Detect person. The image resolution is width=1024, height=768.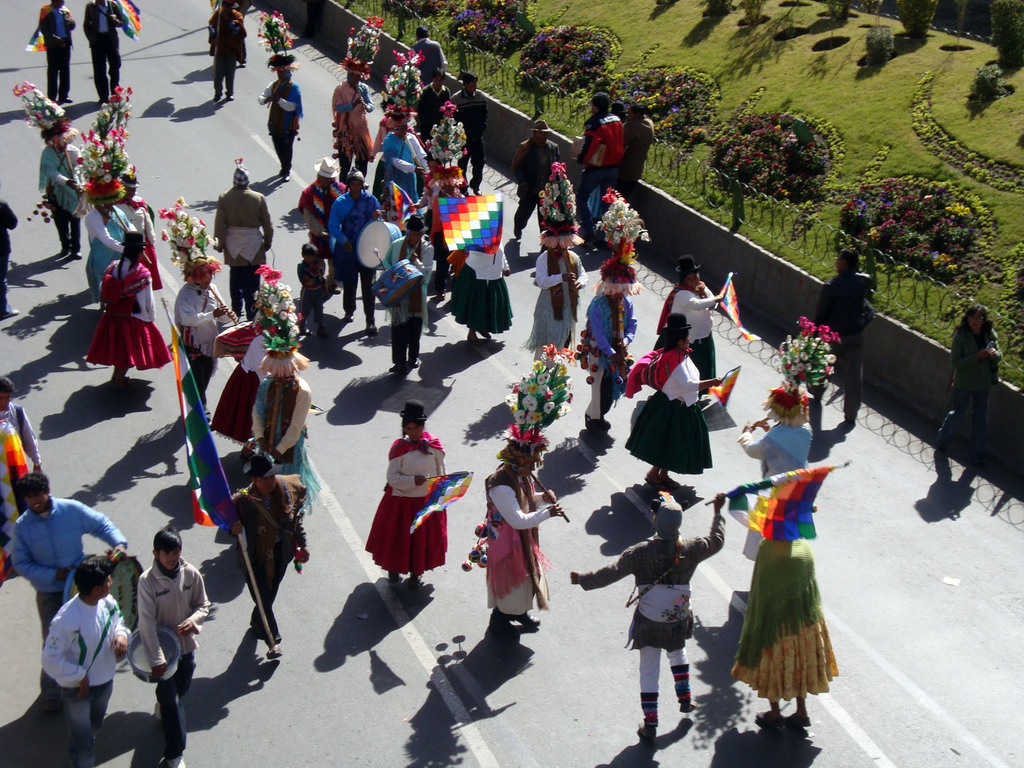
479 426 557 647.
